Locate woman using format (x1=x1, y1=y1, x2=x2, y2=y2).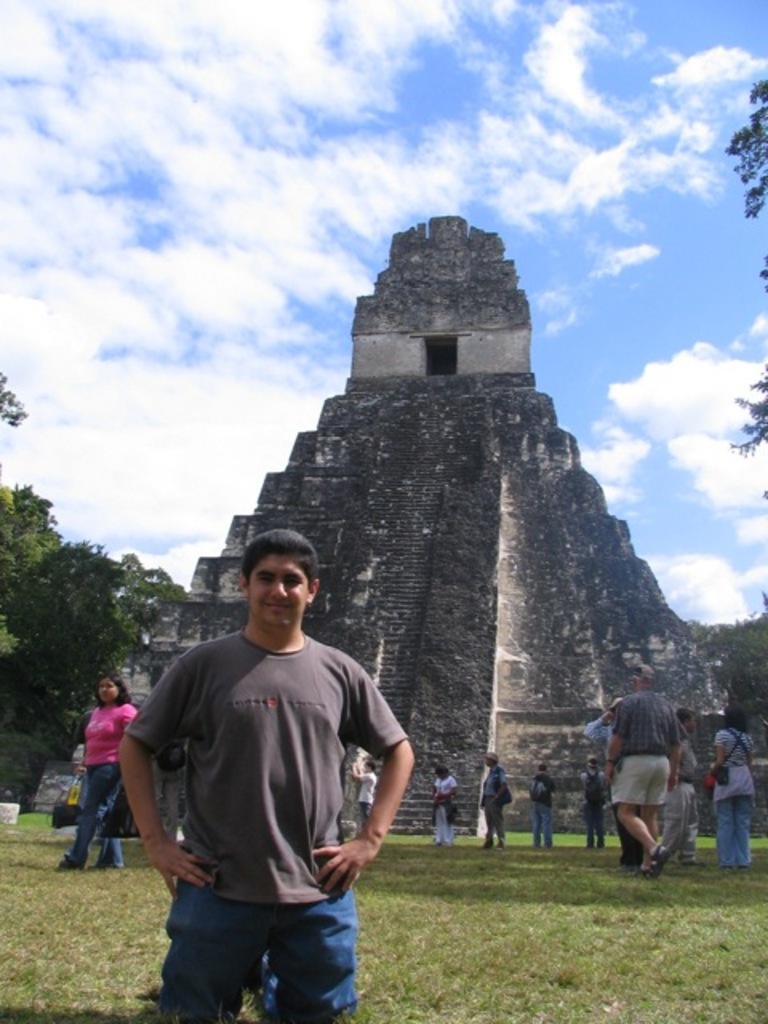
(x1=53, y1=664, x2=163, y2=882).
